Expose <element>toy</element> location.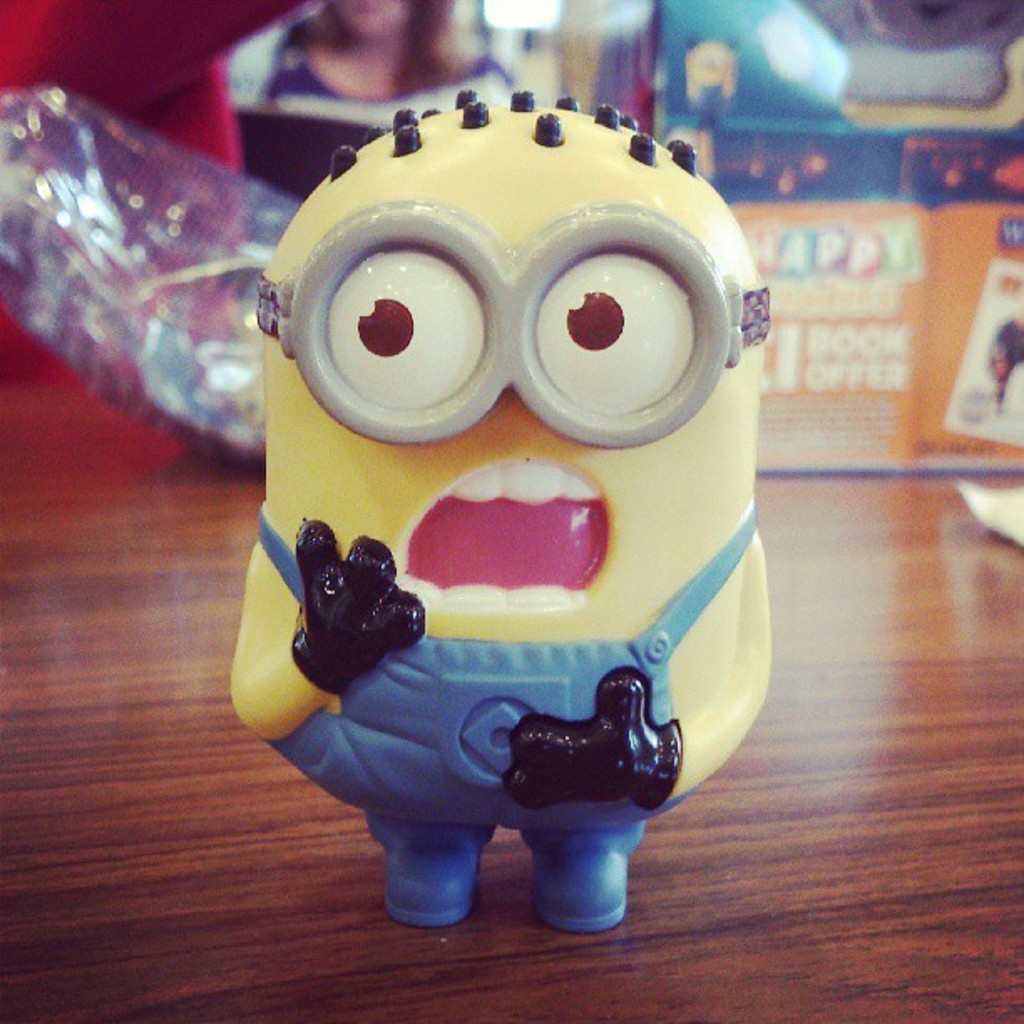
Exposed at x1=216, y1=149, x2=795, y2=945.
